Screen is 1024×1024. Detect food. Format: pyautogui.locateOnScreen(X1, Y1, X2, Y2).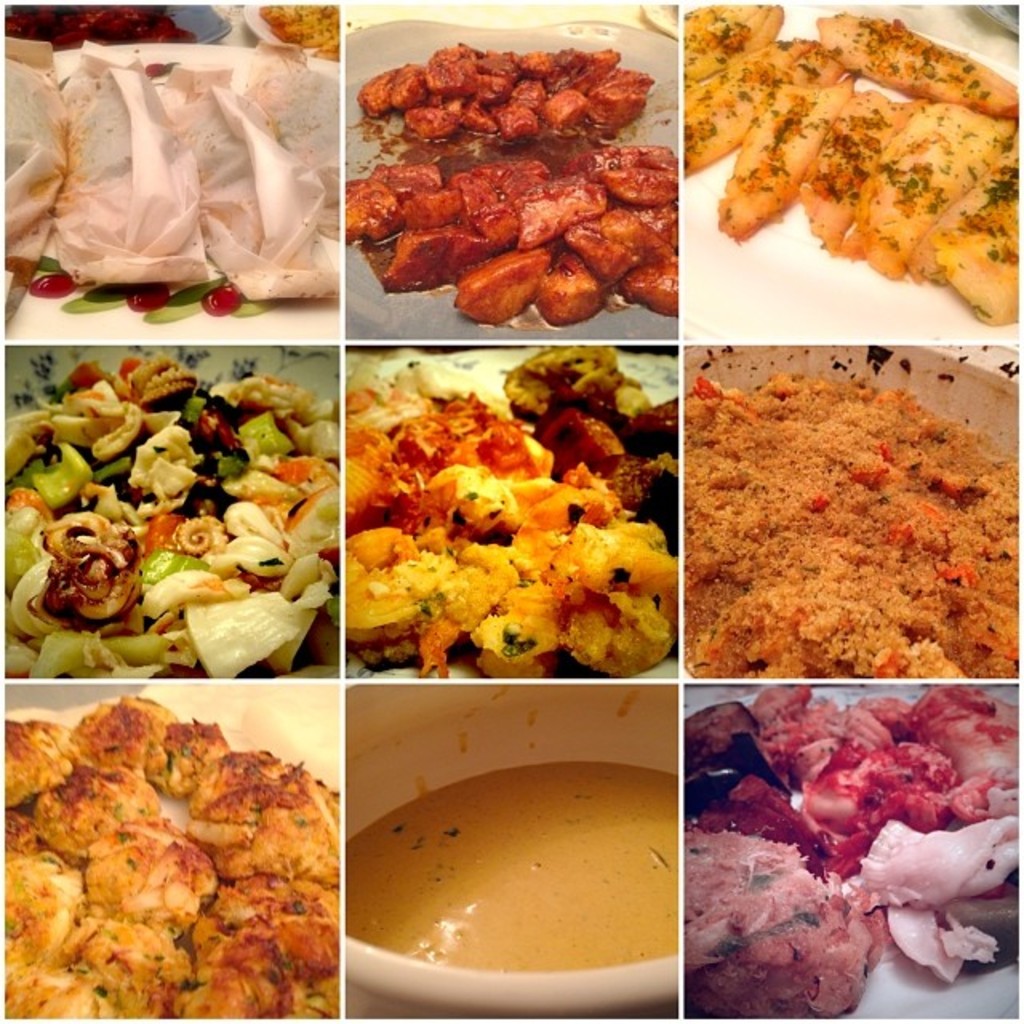
pyautogui.locateOnScreen(339, 347, 686, 680).
